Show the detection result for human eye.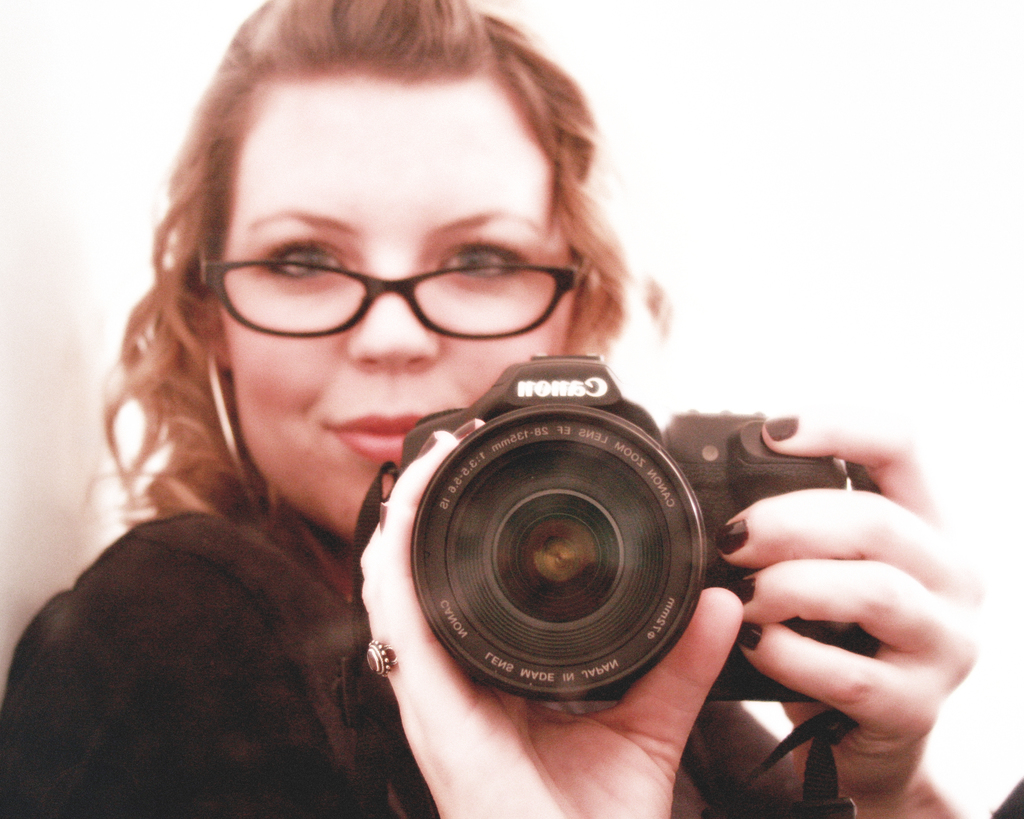
<bbox>258, 232, 355, 285</bbox>.
